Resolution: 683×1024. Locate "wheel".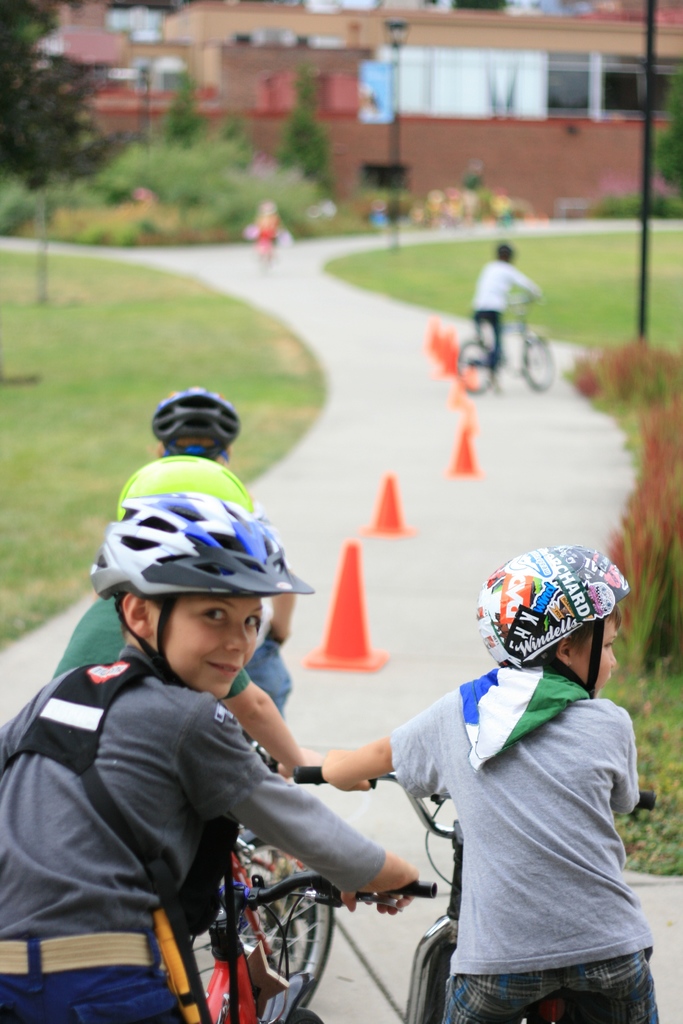
460, 330, 490, 386.
